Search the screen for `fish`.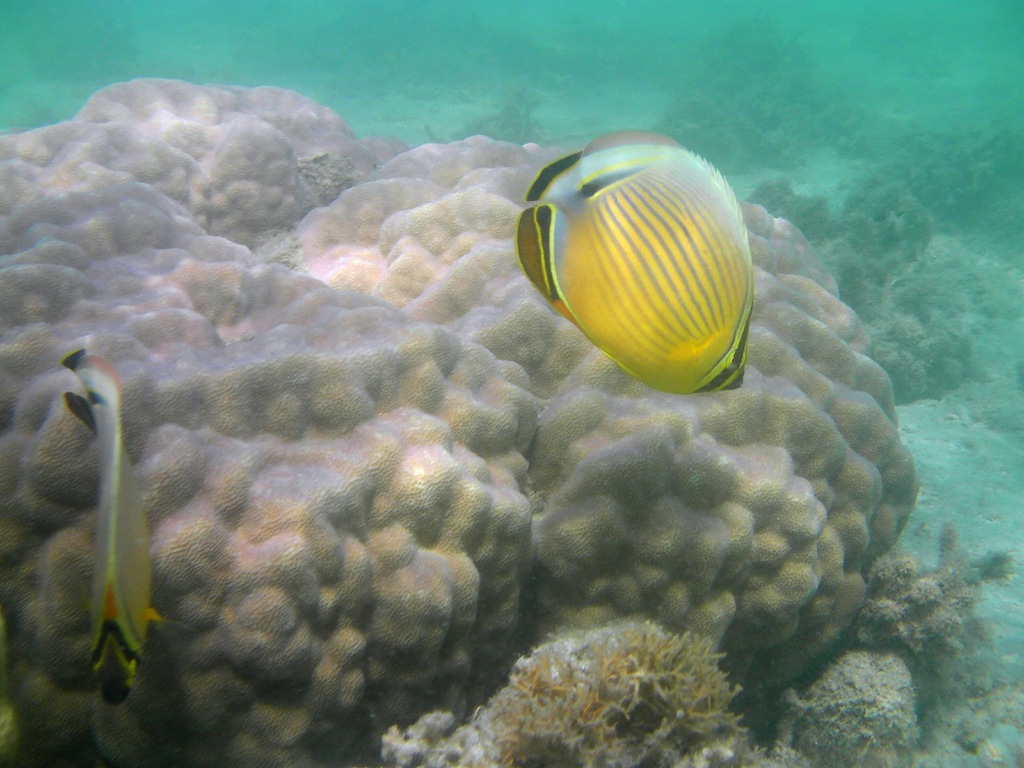
Found at Rect(517, 125, 749, 400).
